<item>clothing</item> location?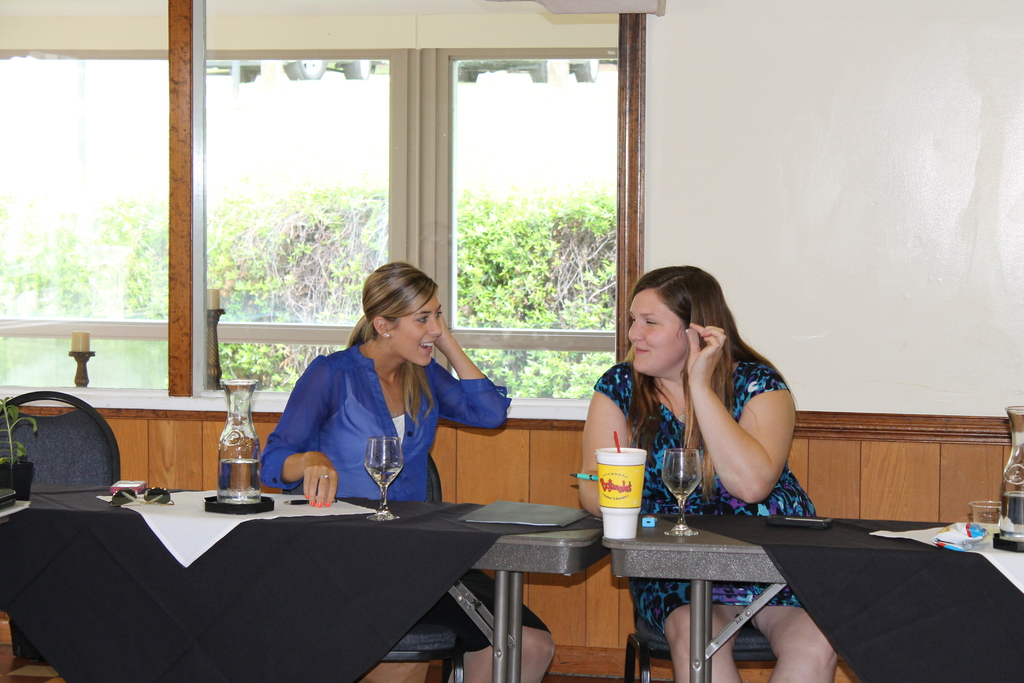
detection(264, 343, 513, 664)
